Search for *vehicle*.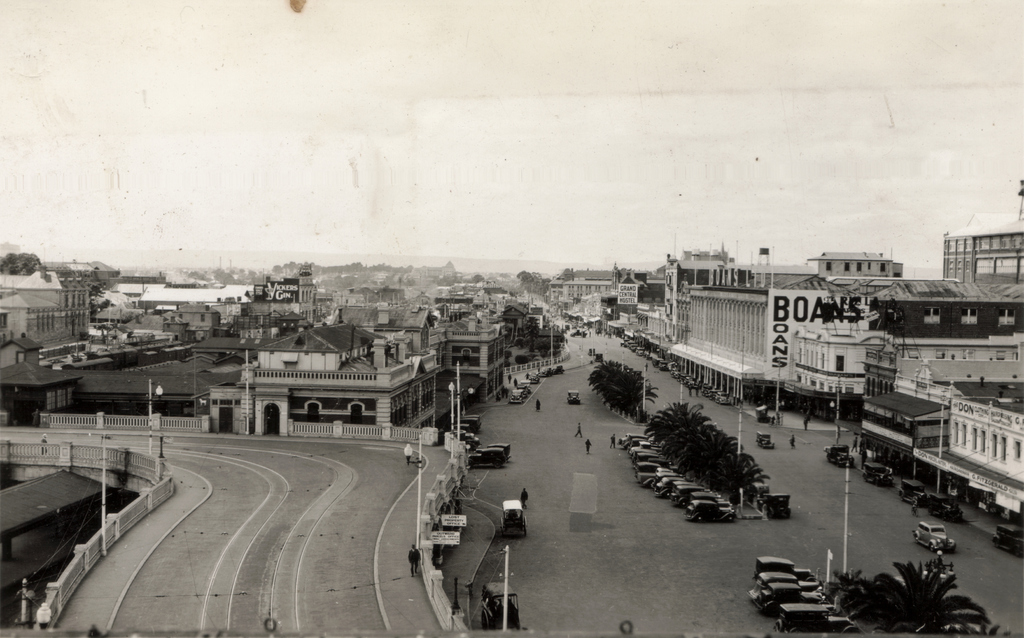
Found at bbox=[755, 430, 776, 450].
